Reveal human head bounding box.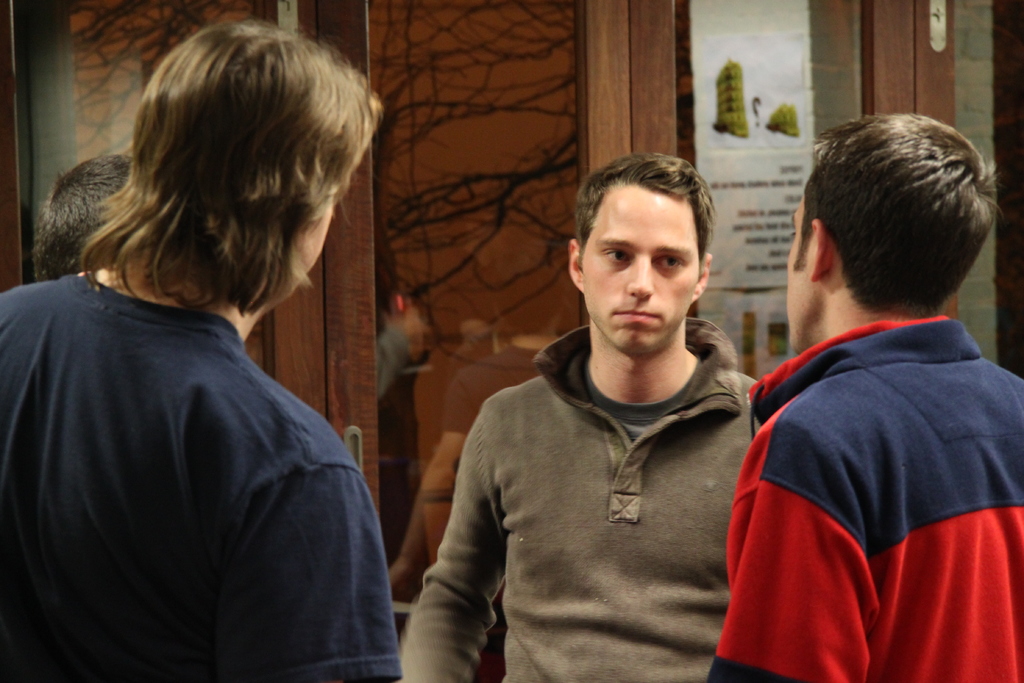
Revealed: (576,150,733,350).
